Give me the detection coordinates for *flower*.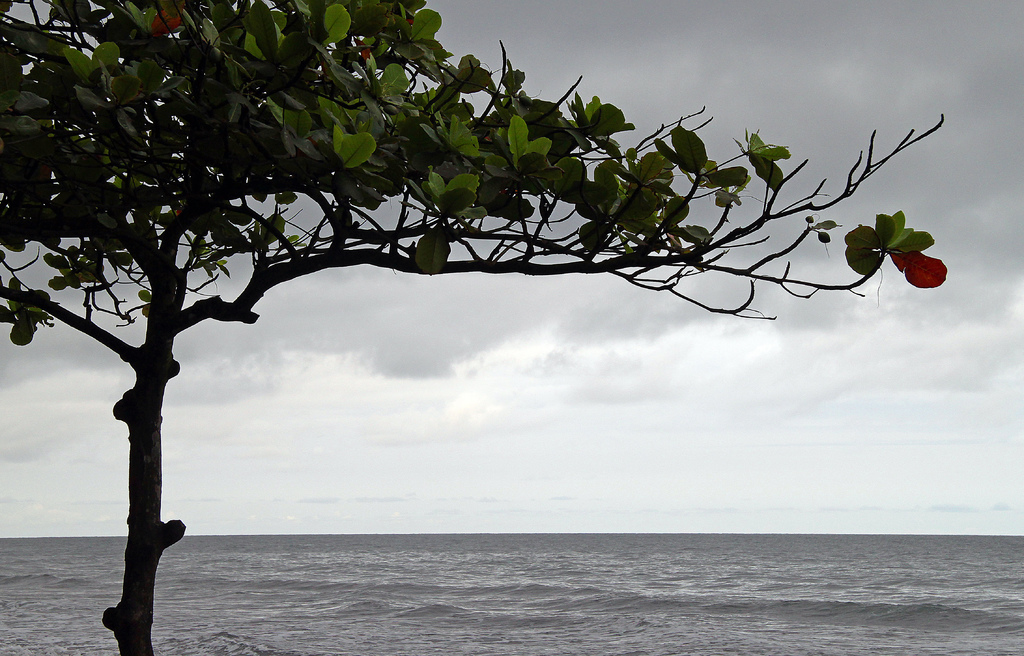
(x1=888, y1=250, x2=946, y2=289).
